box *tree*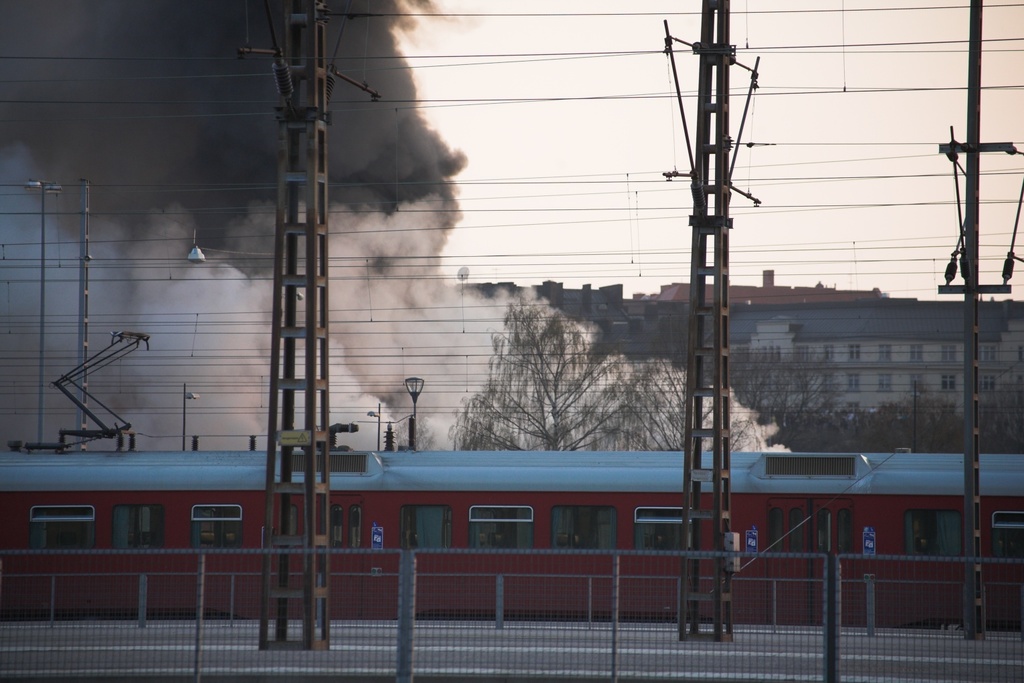
(x1=464, y1=291, x2=627, y2=458)
